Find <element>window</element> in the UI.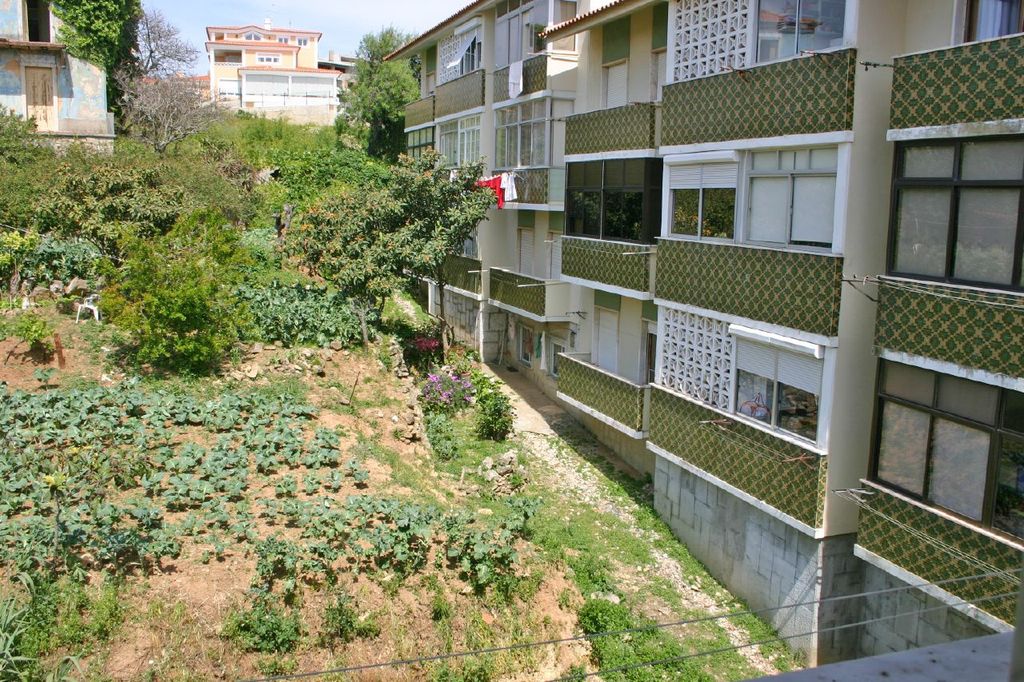
UI element at (x1=414, y1=46, x2=446, y2=96).
